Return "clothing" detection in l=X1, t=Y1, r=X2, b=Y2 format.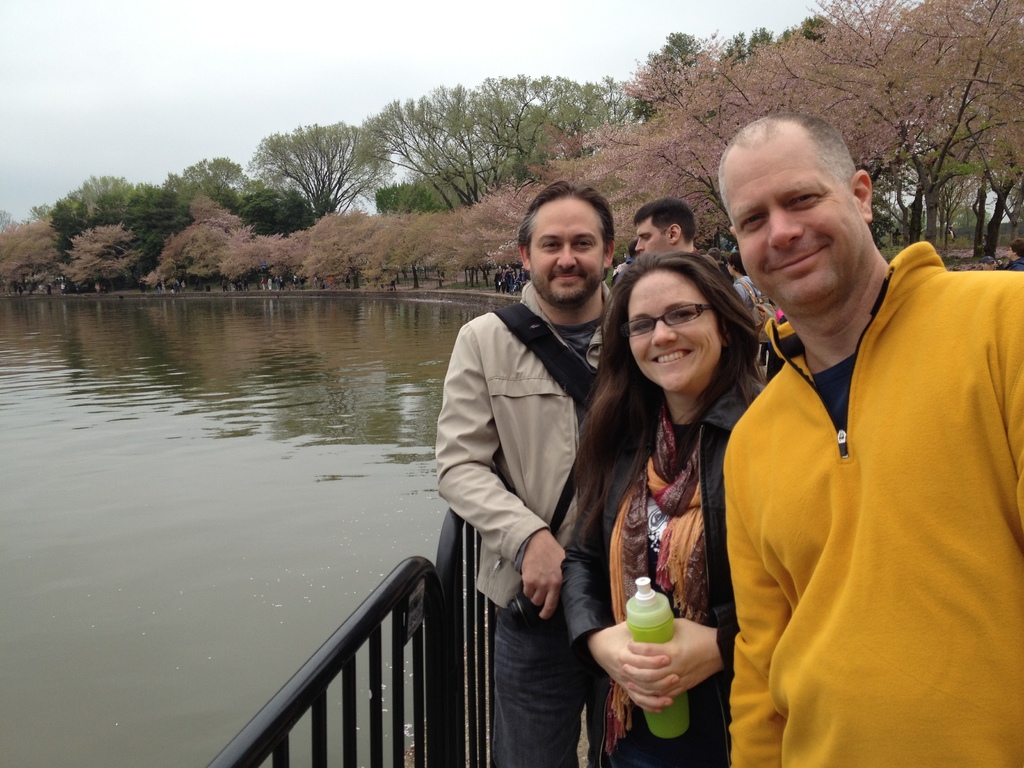
l=732, t=212, r=1009, b=756.
